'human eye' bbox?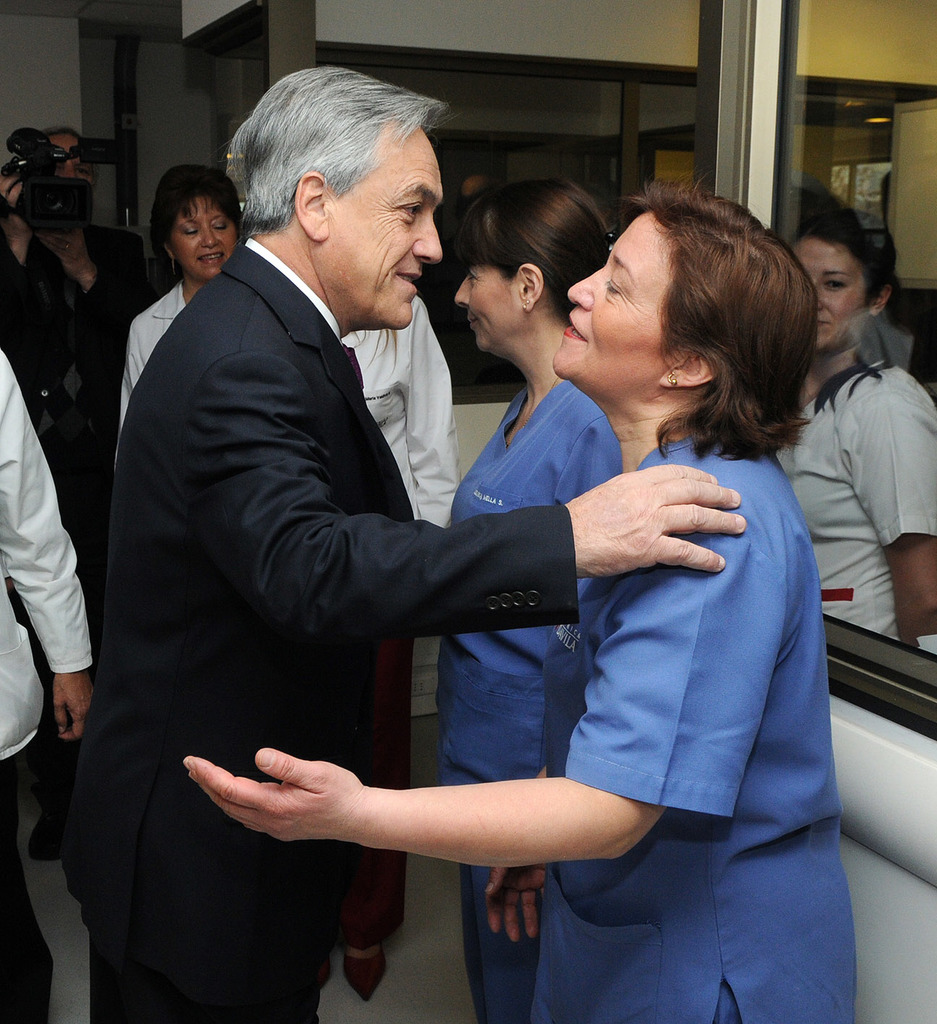
Rect(395, 200, 422, 221)
